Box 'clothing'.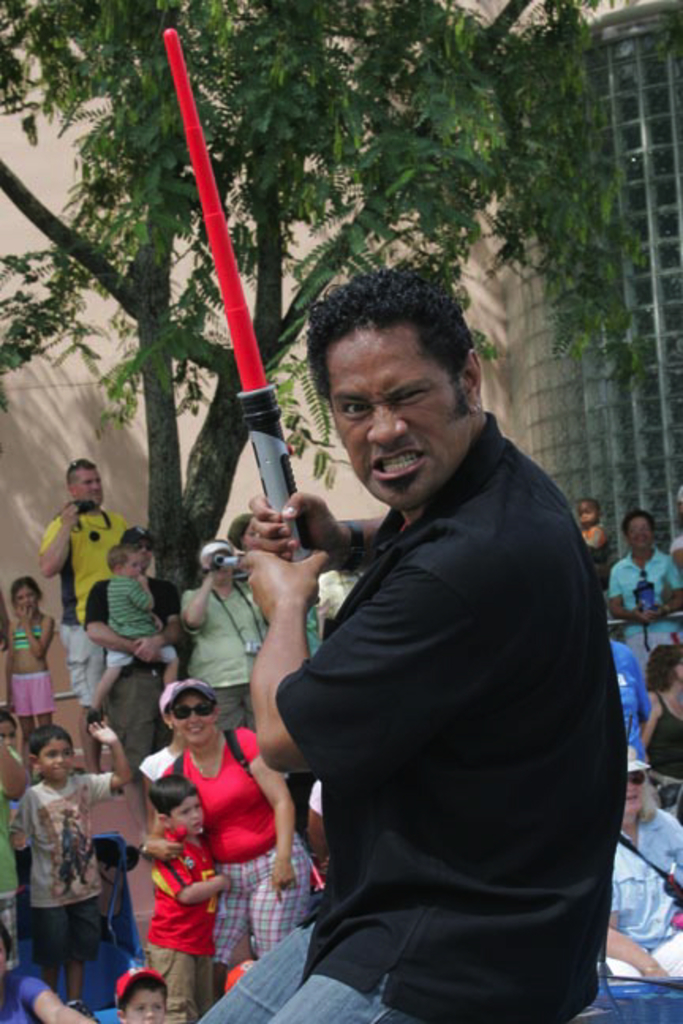
[left=101, top=574, right=175, bottom=665].
